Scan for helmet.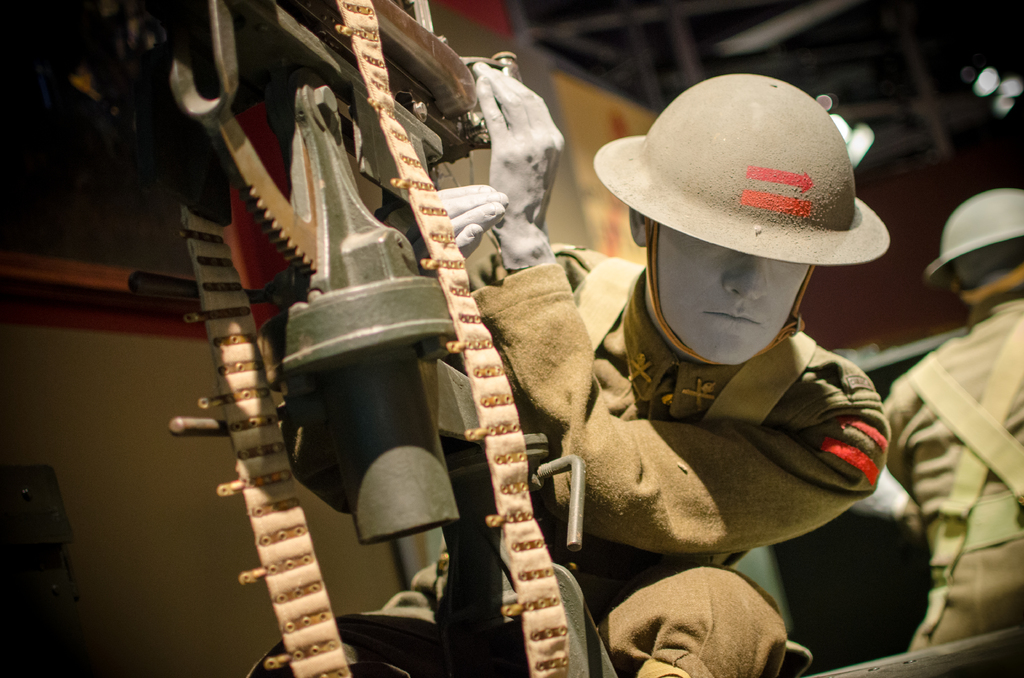
Scan result: box(611, 70, 847, 385).
